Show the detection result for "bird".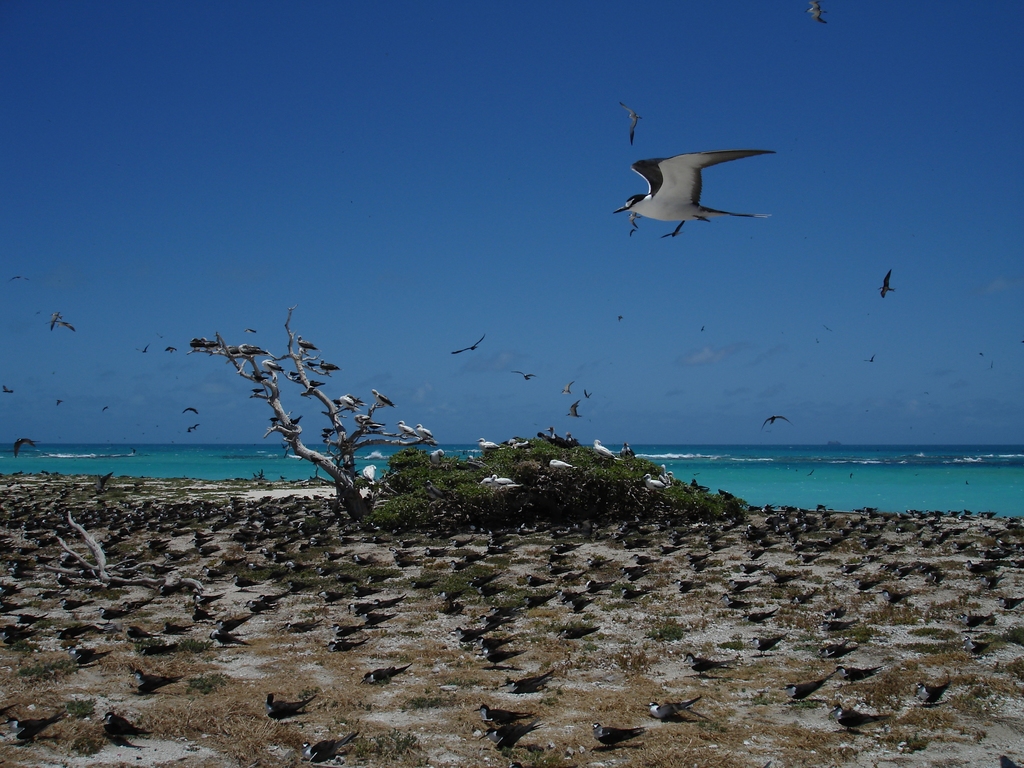
188:539:215:548.
